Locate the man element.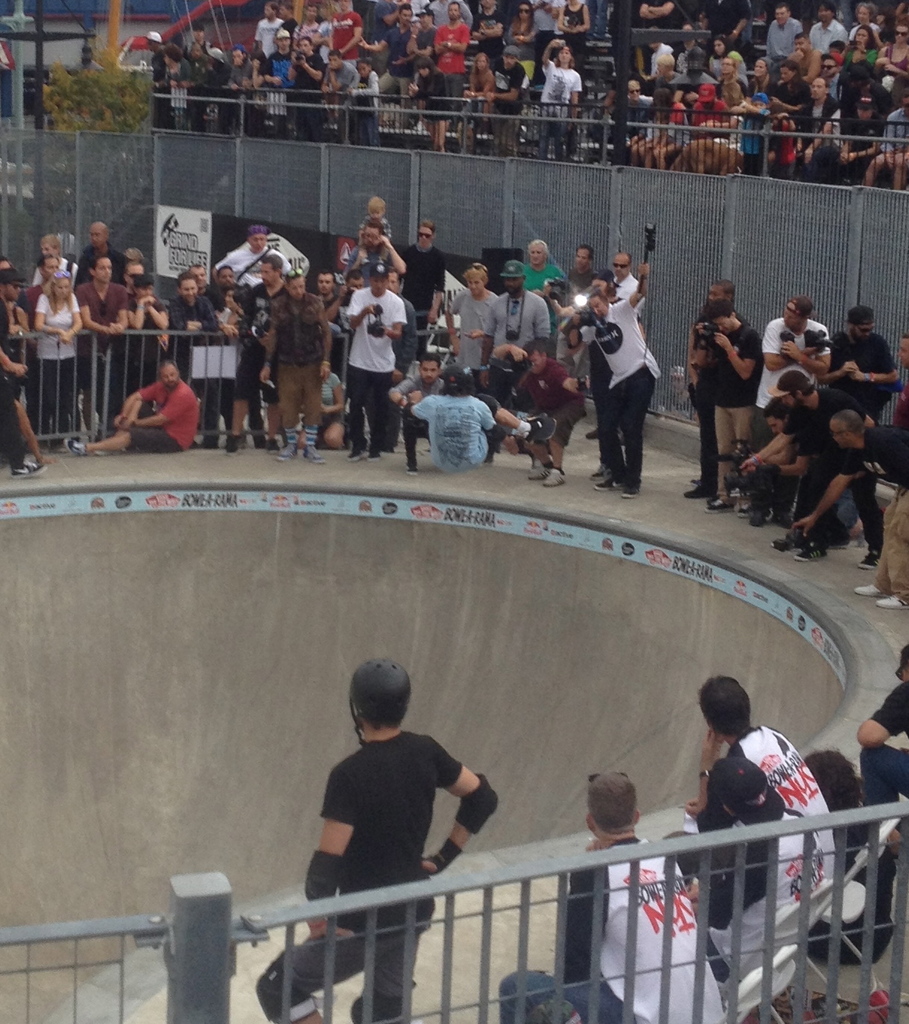
Element bbox: l=282, t=663, r=522, b=987.
